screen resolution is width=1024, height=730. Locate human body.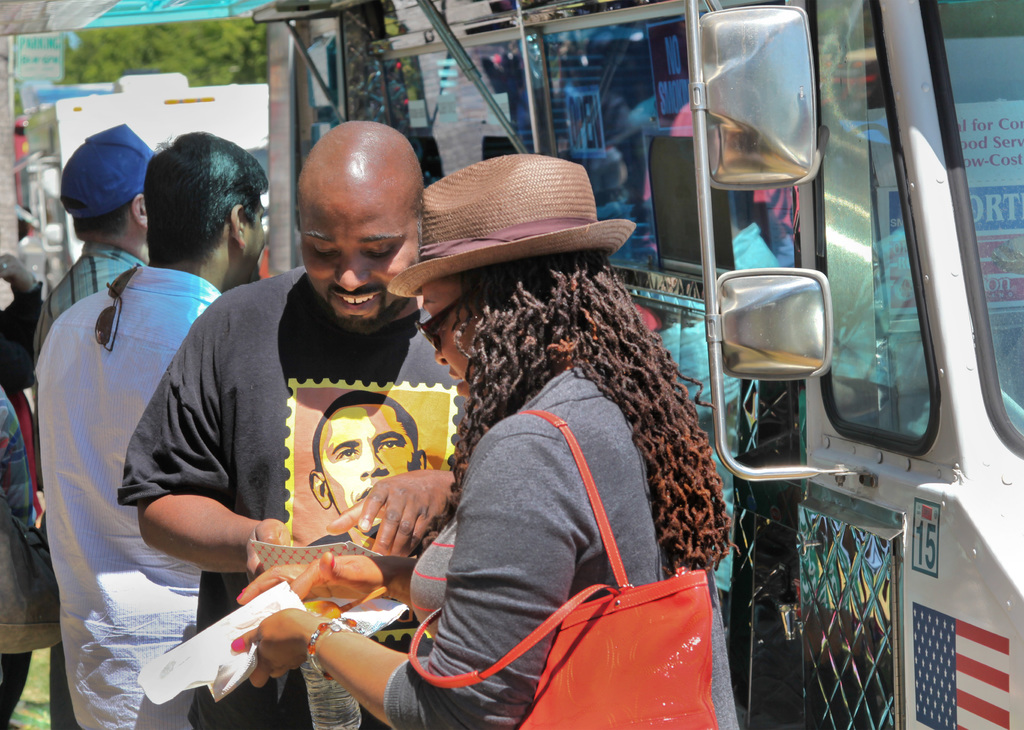
box=[117, 120, 468, 729].
